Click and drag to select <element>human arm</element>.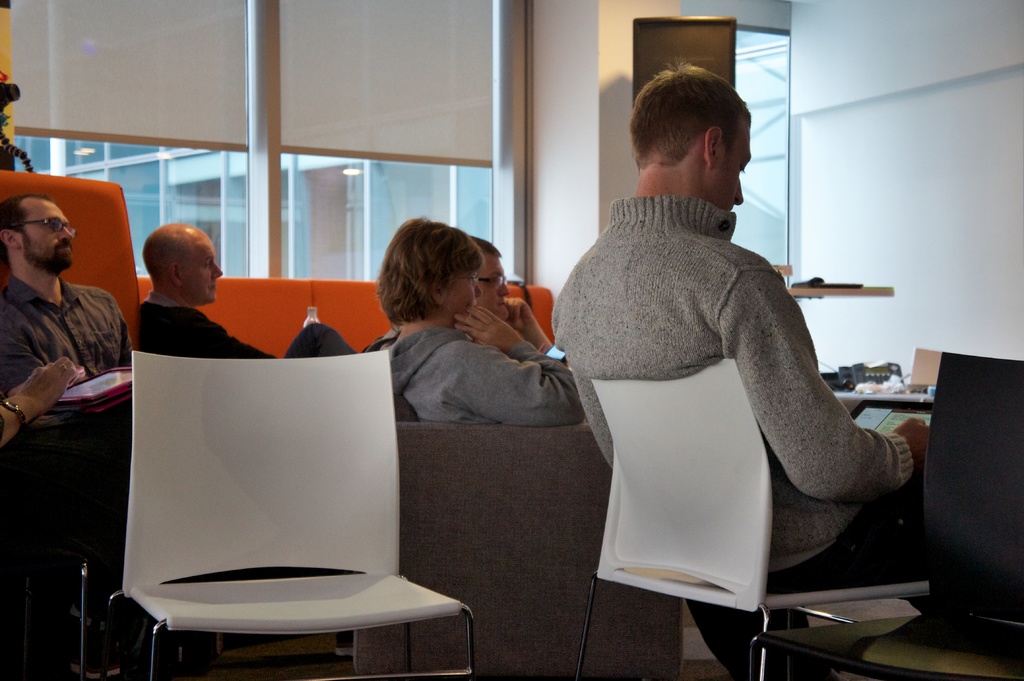
Selection: <box>0,355,90,456</box>.
